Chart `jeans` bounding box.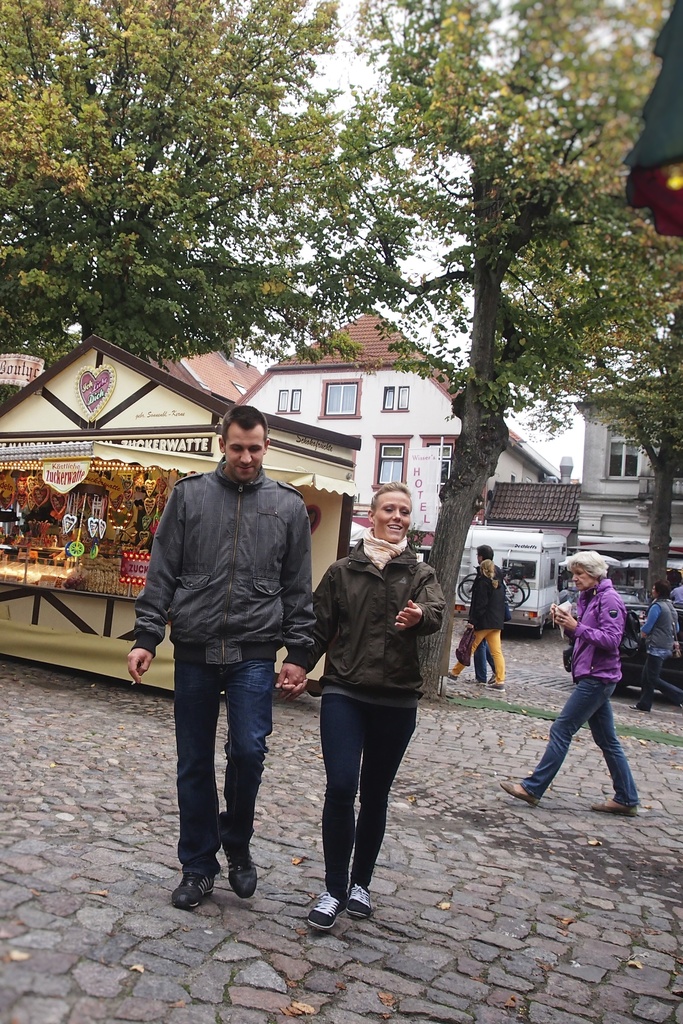
Charted: detection(519, 676, 645, 804).
